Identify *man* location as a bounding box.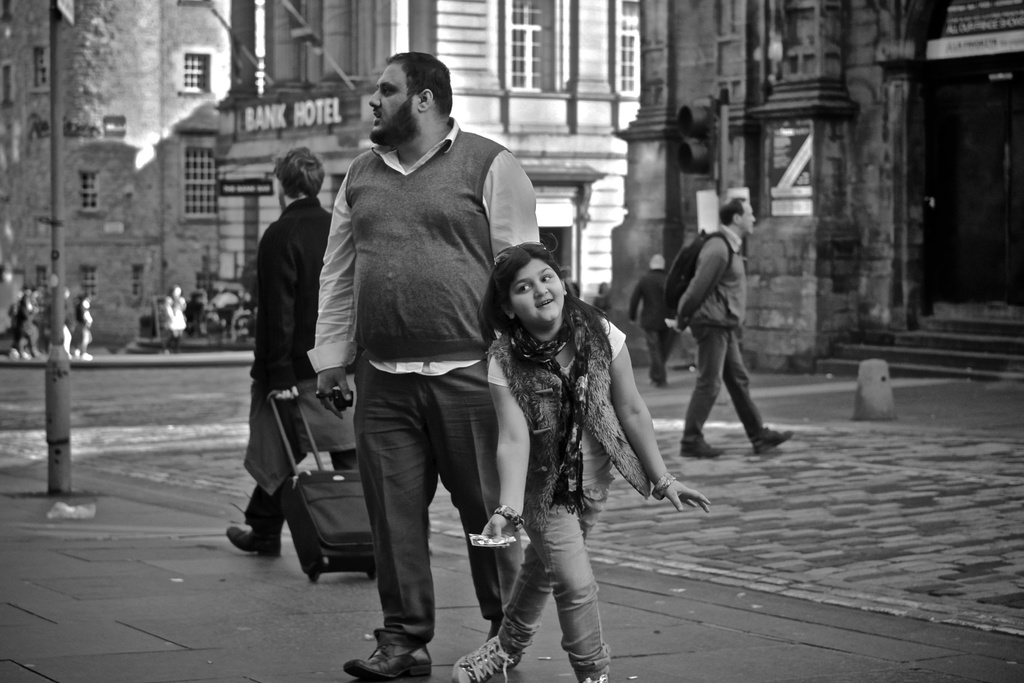
select_region(627, 251, 673, 385).
